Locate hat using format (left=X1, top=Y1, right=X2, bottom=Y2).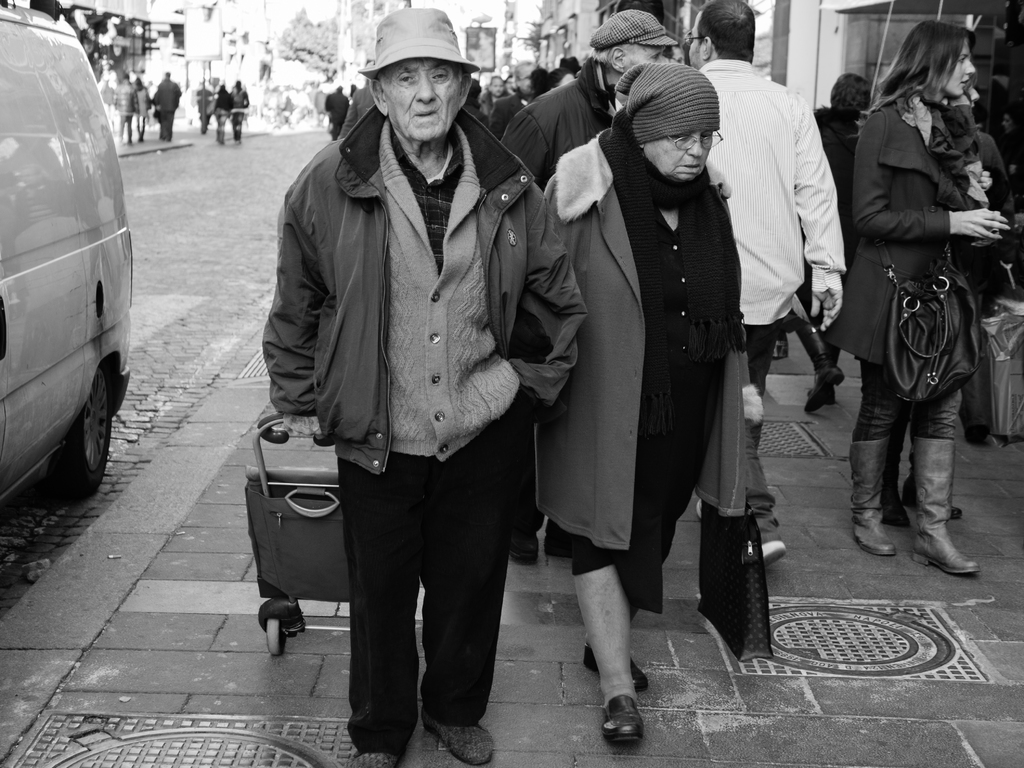
(left=588, top=6, right=680, bottom=49).
